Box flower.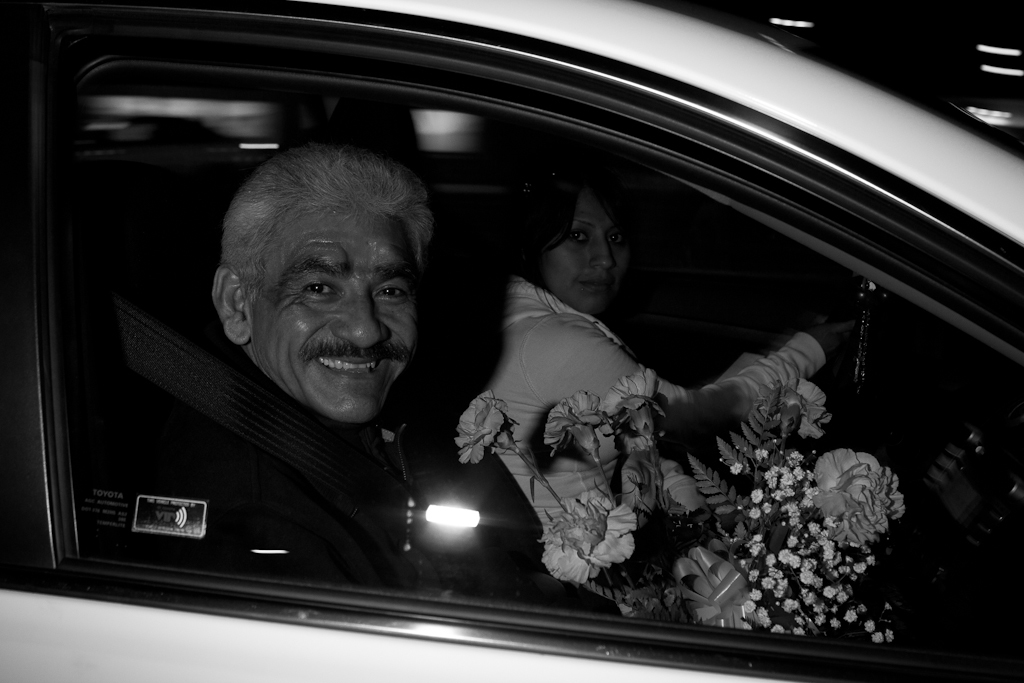
(549, 389, 605, 454).
